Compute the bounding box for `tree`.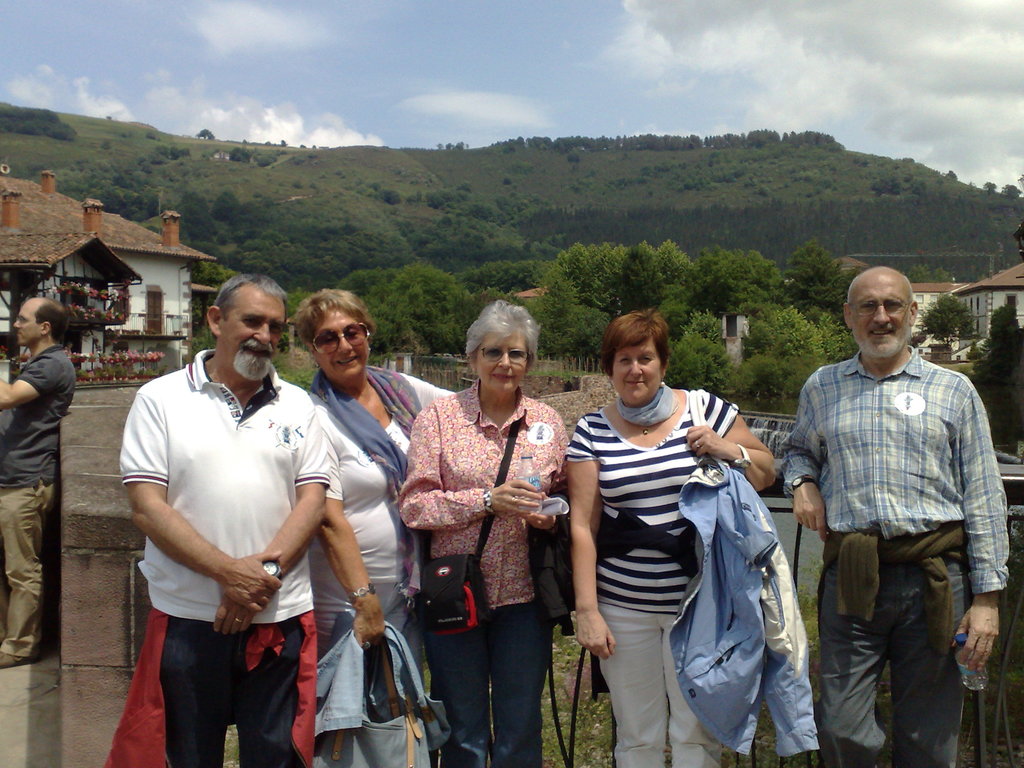
(780,240,840,326).
